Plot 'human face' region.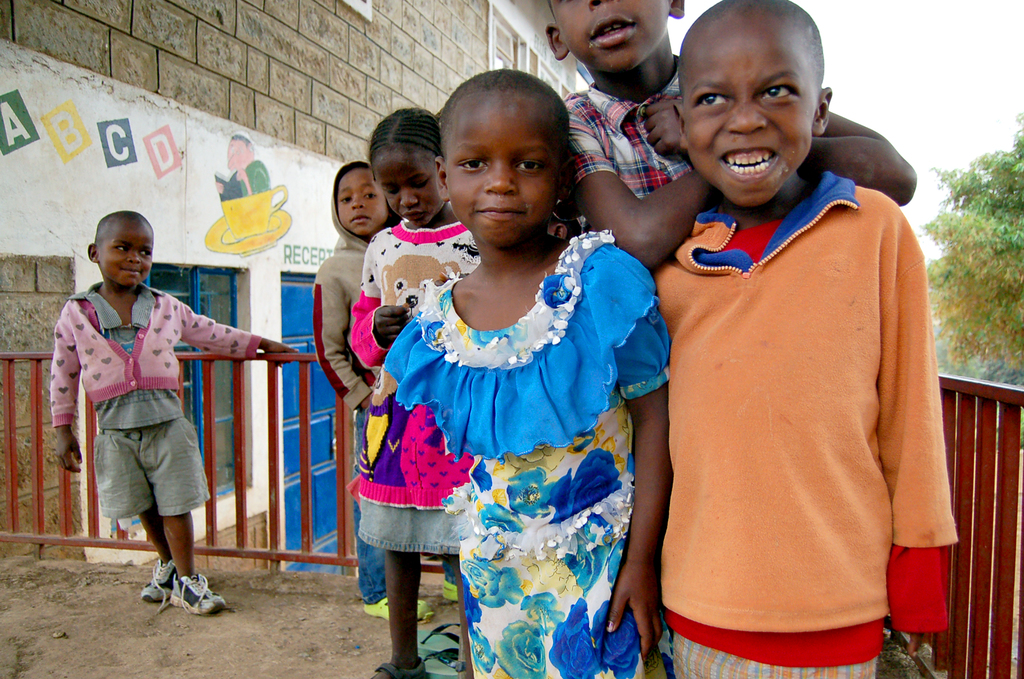
Plotted at 93/220/152/287.
